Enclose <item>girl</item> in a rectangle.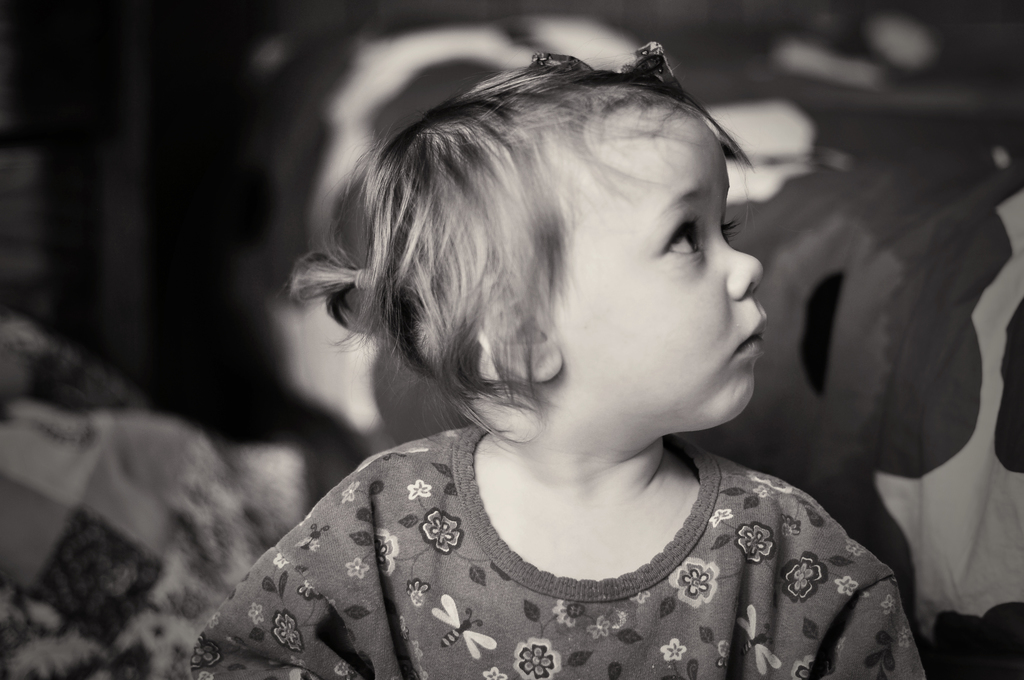
184, 39, 928, 676.
